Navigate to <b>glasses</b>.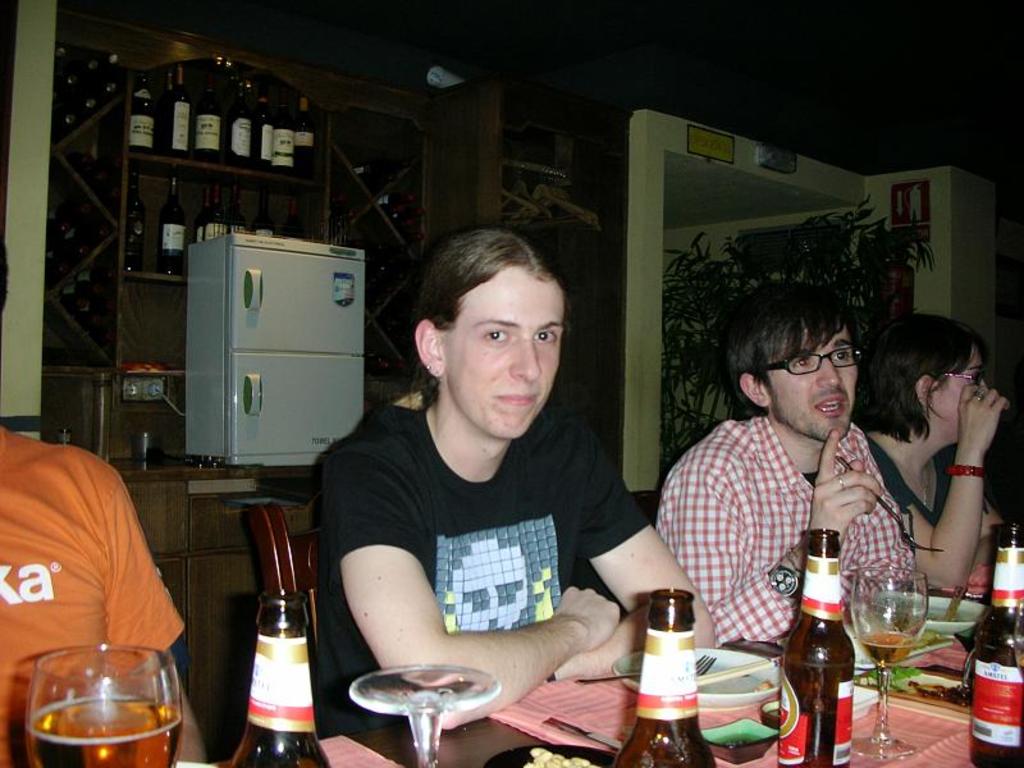
Navigation target: (x1=764, y1=347, x2=859, y2=378).
